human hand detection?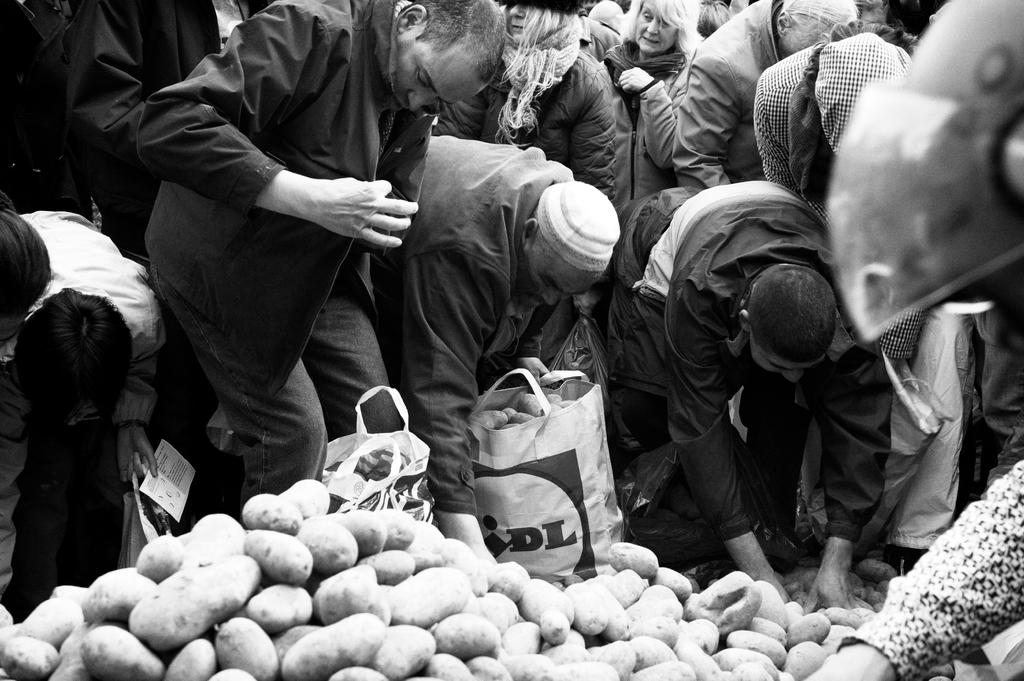
box(458, 543, 500, 567)
